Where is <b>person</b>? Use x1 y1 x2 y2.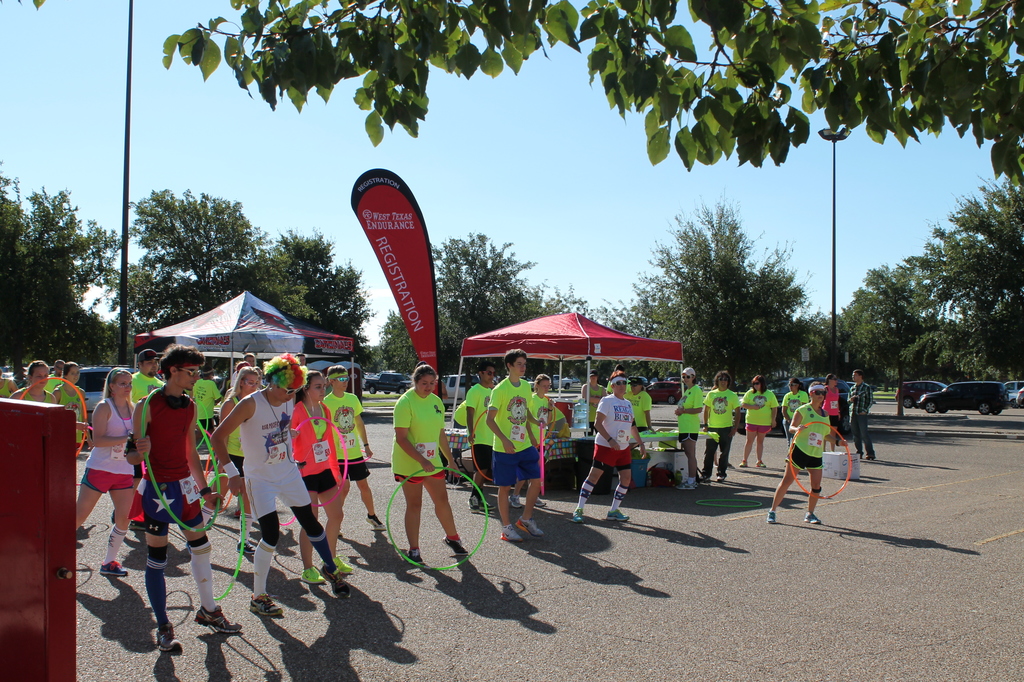
769 382 804 450.
